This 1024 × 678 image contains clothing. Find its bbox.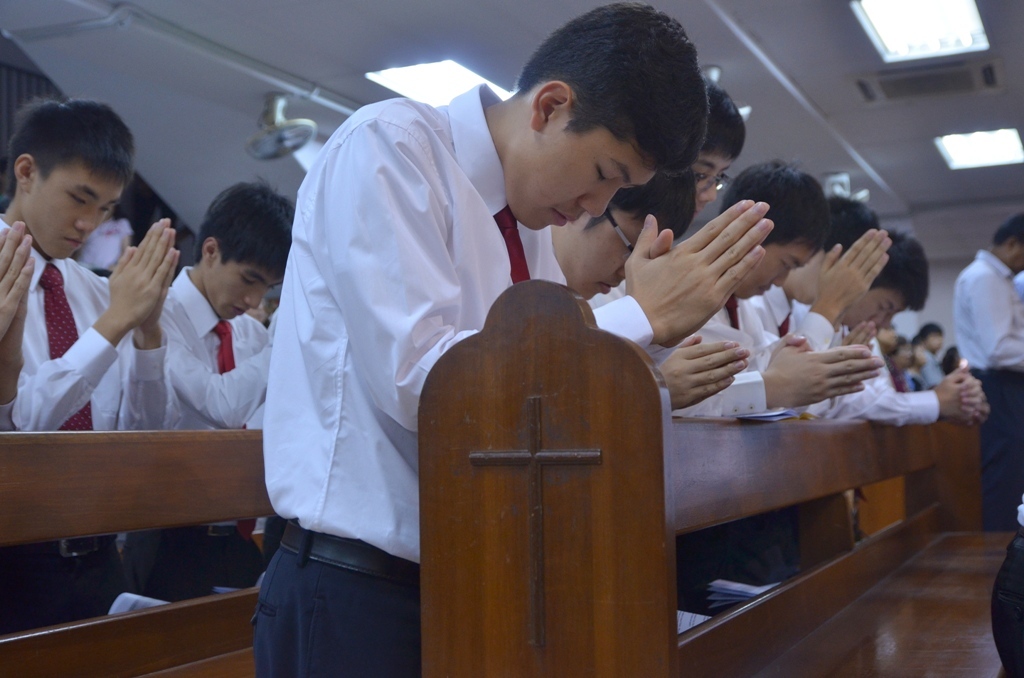
left=953, top=248, right=1023, bottom=533.
